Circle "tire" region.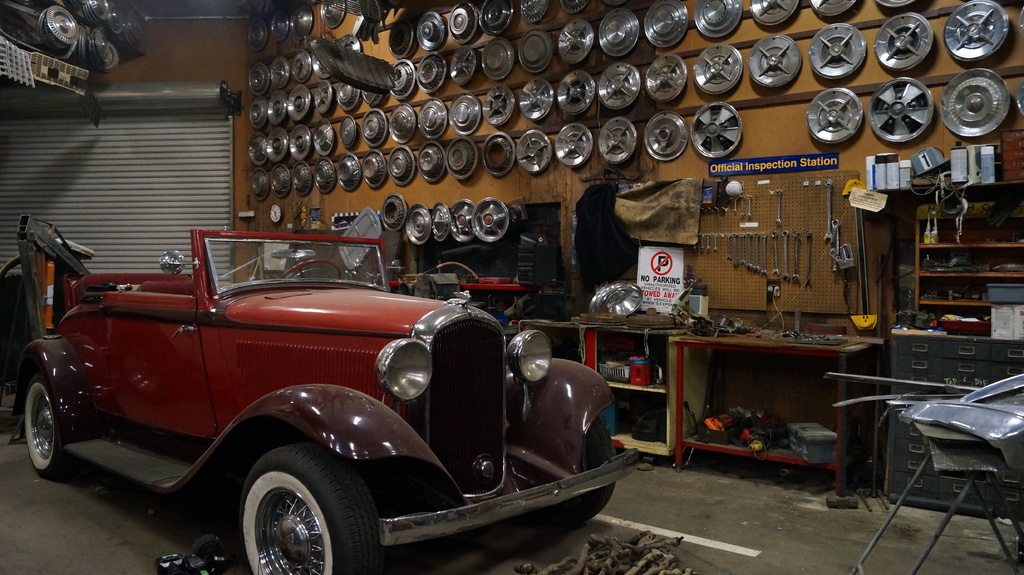
Region: 232,446,357,570.
